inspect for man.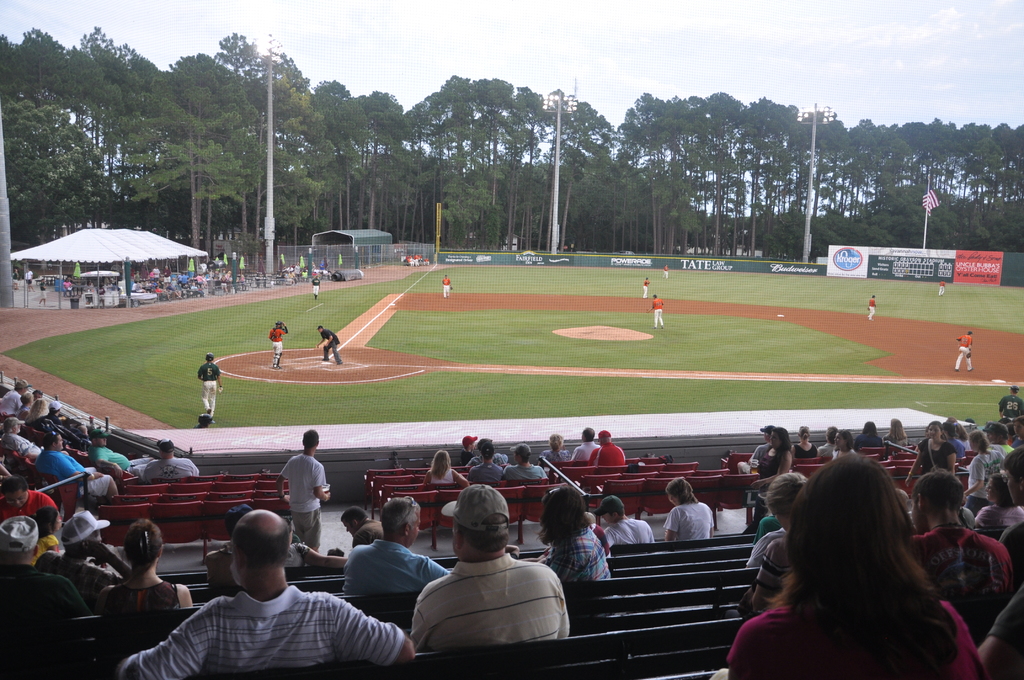
Inspection: l=439, t=273, r=454, b=298.
